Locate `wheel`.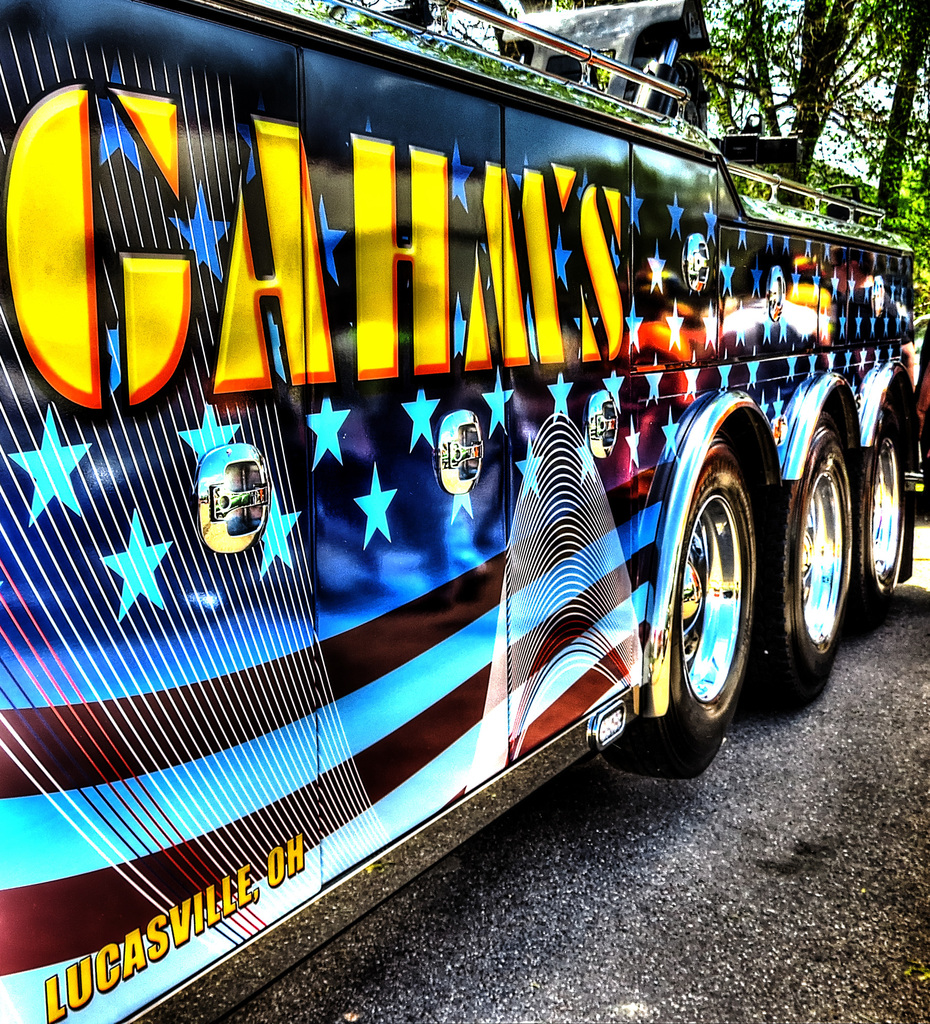
Bounding box: (757, 410, 853, 711).
